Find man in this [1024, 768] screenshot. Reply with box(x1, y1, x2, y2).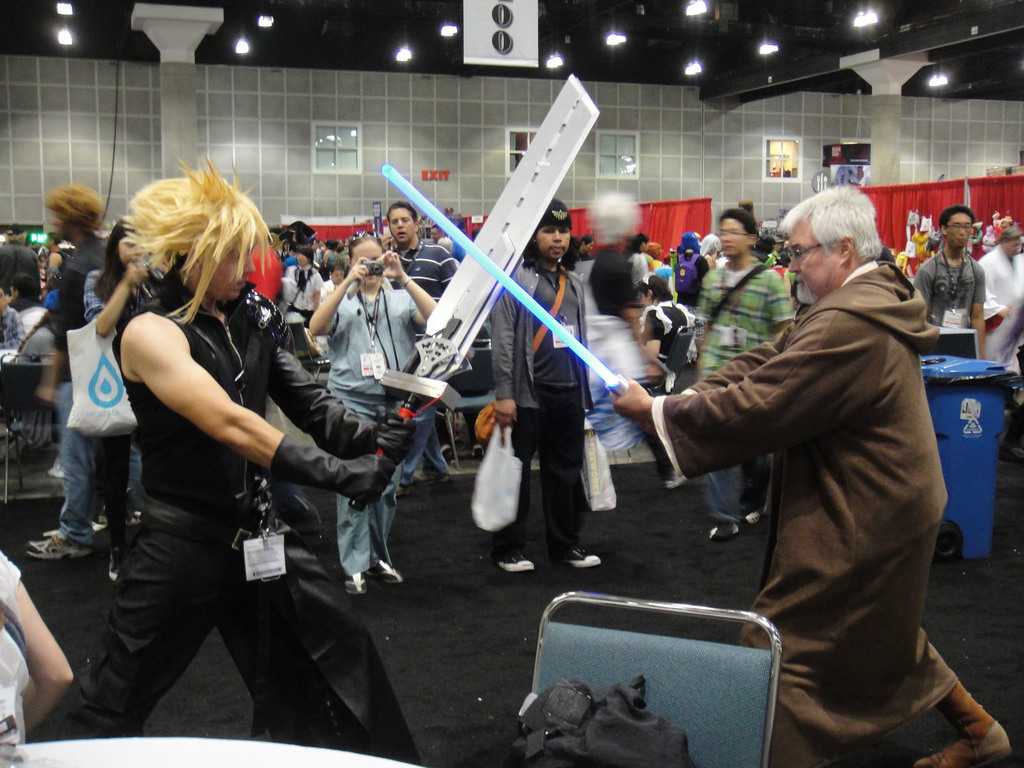
box(29, 179, 128, 559).
